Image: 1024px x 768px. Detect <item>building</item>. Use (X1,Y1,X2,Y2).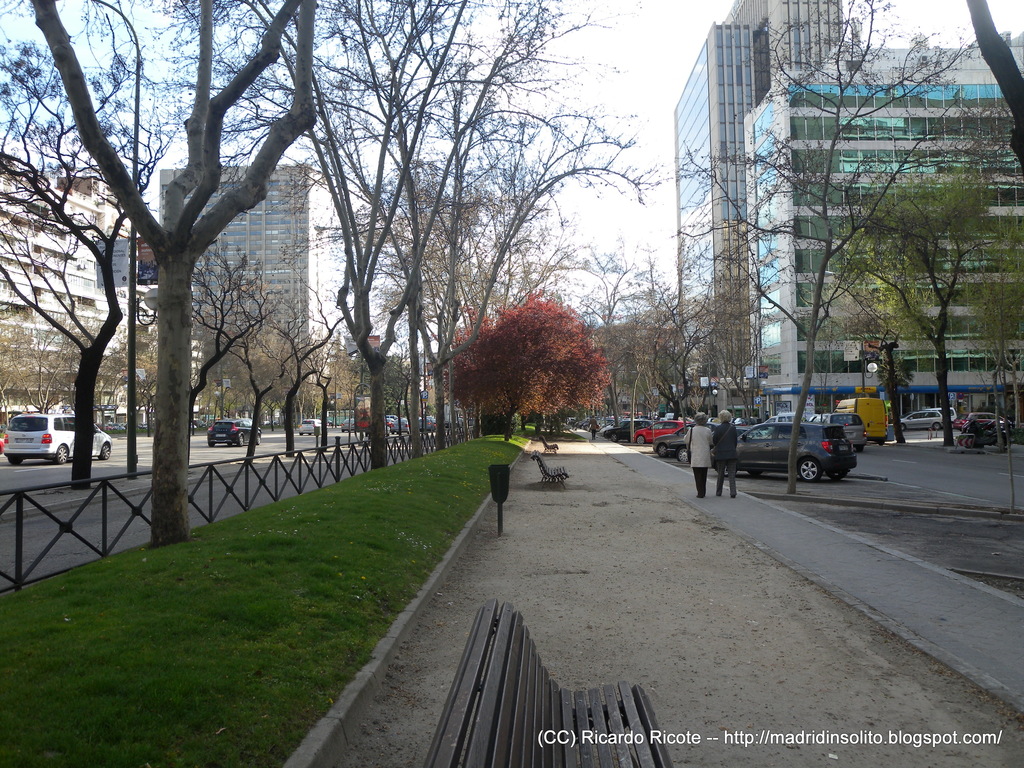
(0,173,202,426).
